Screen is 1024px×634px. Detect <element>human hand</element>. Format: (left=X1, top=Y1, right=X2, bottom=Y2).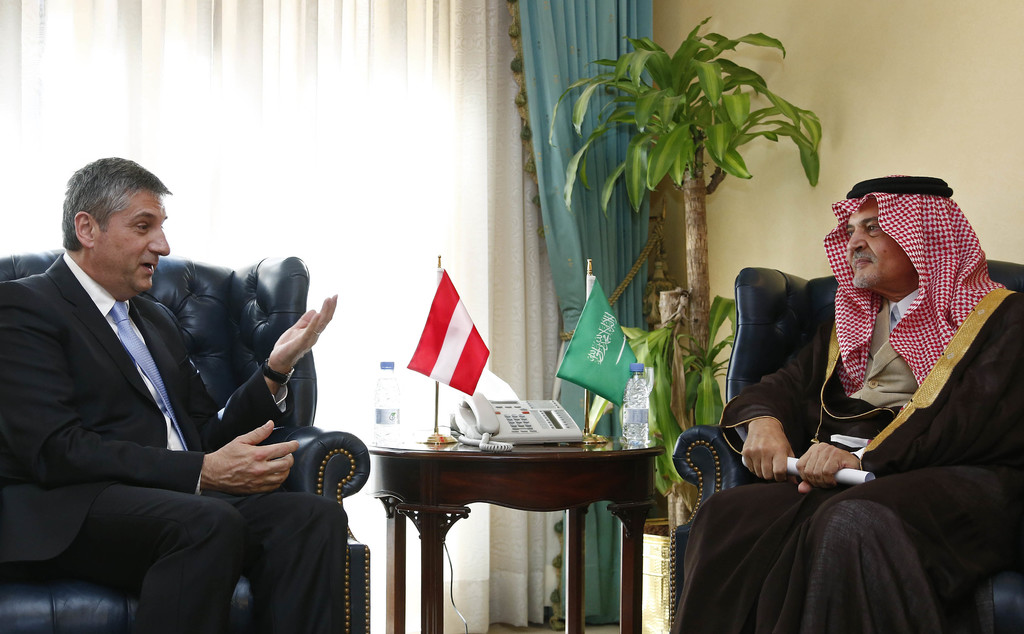
(left=795, top=438, right=860, bottom=497).
